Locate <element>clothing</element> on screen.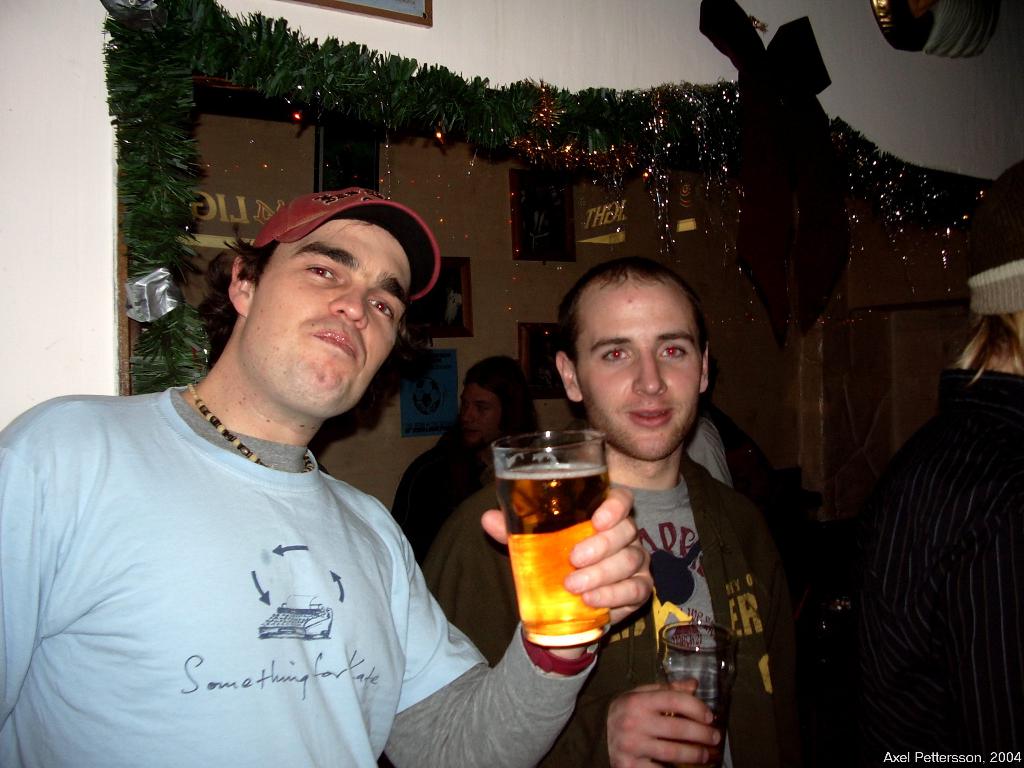
On screen at 388 436 490 575.
